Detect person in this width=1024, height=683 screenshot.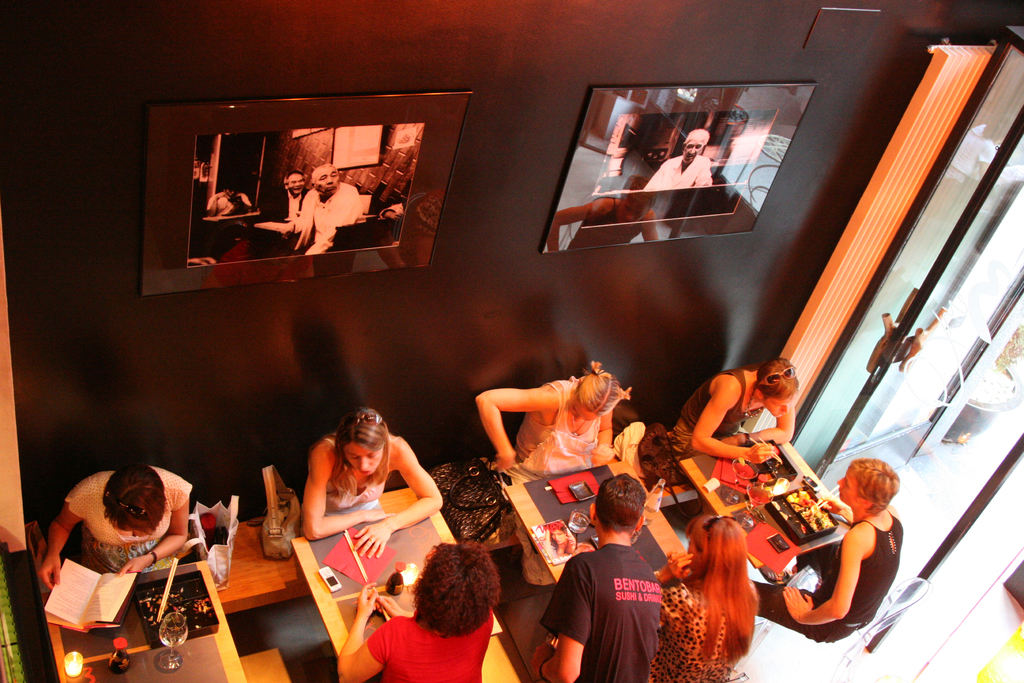
Detection: {"x1": 298, "y1": 163, "x2": 367, "y2": 258}.
